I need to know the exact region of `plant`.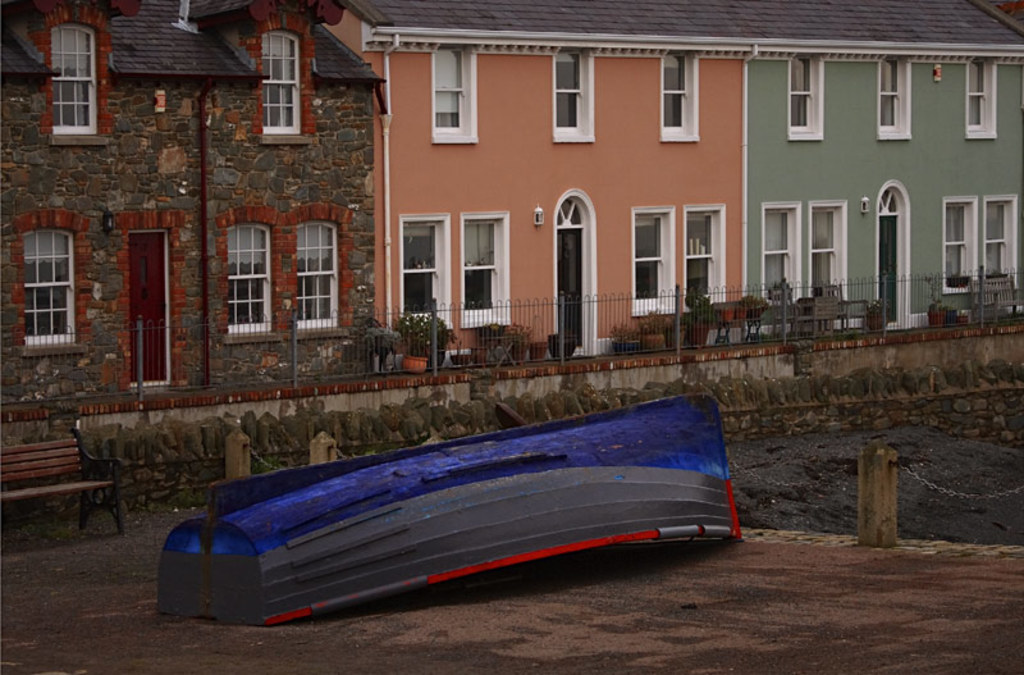
Region: (x1=860, y1=295, x2=892, y2=320).
